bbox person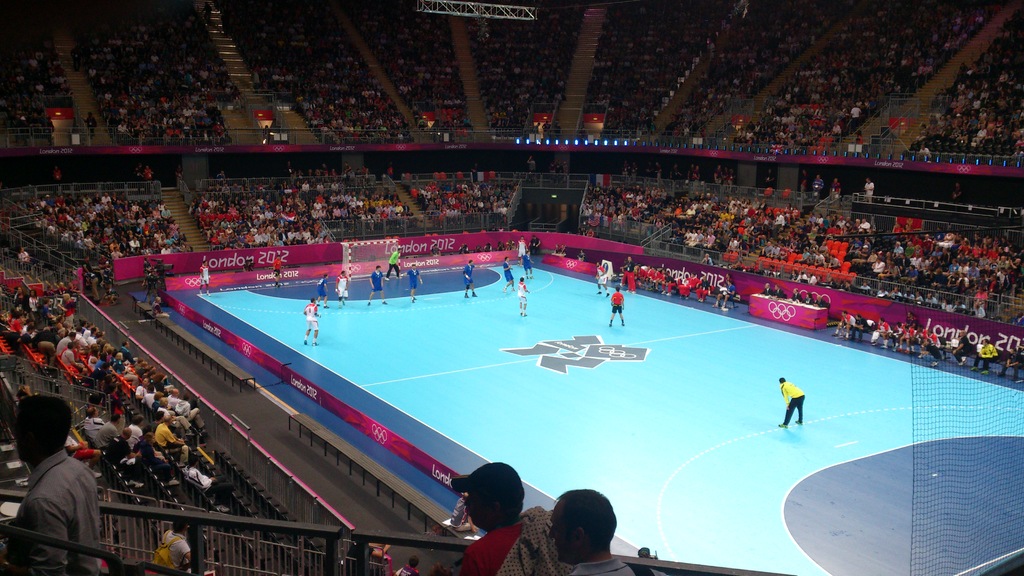
[159, 519, 193, 572]
